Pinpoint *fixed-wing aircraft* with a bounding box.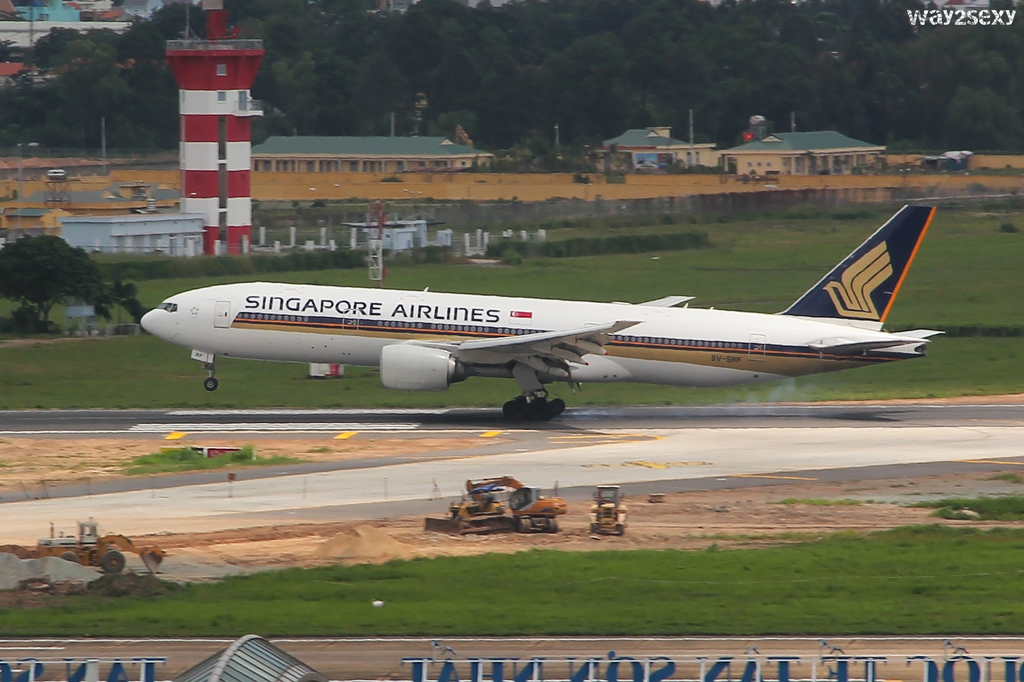
[134,199,950,424].
